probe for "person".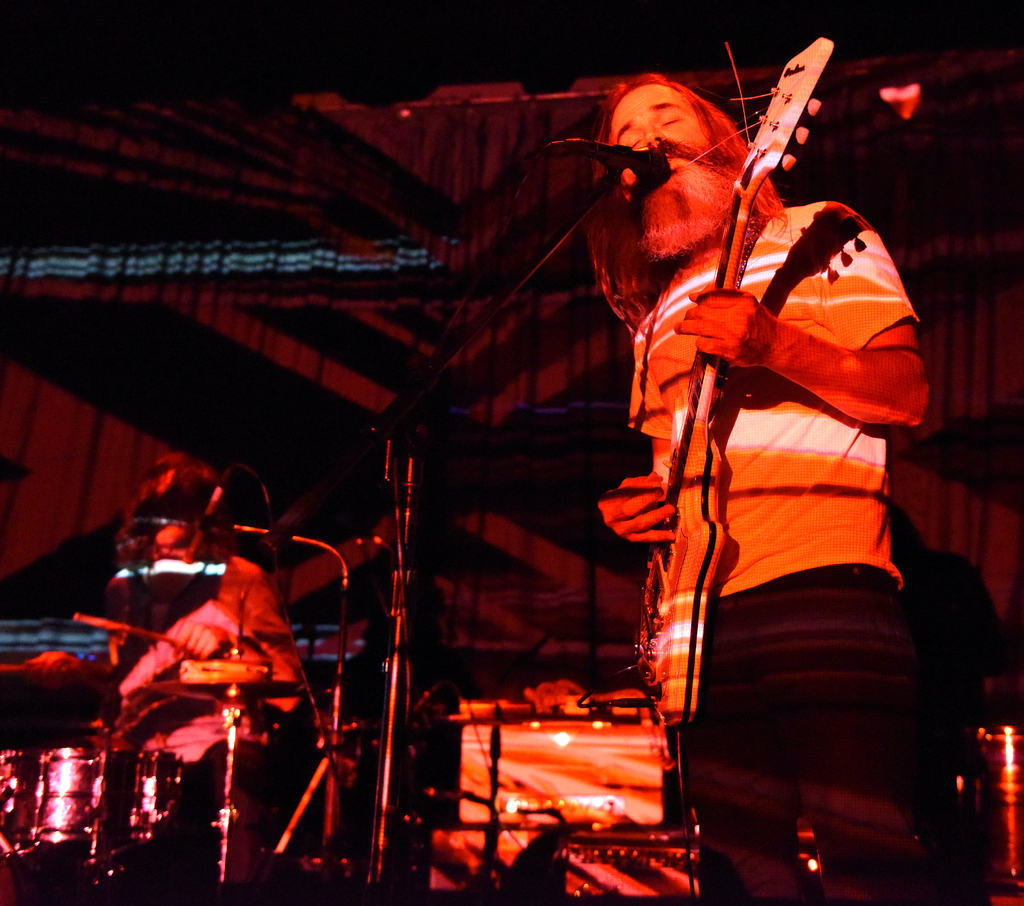
Probe result: pyautogui.locateOnScreen(545, 30, 938, 840).
